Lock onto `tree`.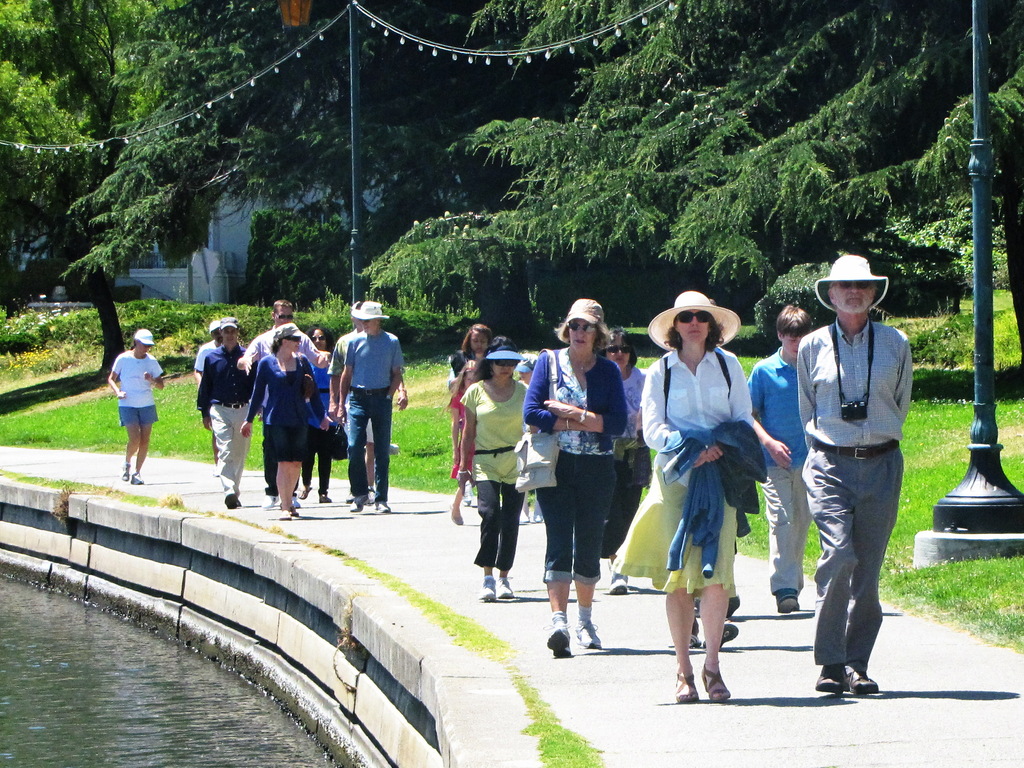
Locked: [0,0,297,396].
